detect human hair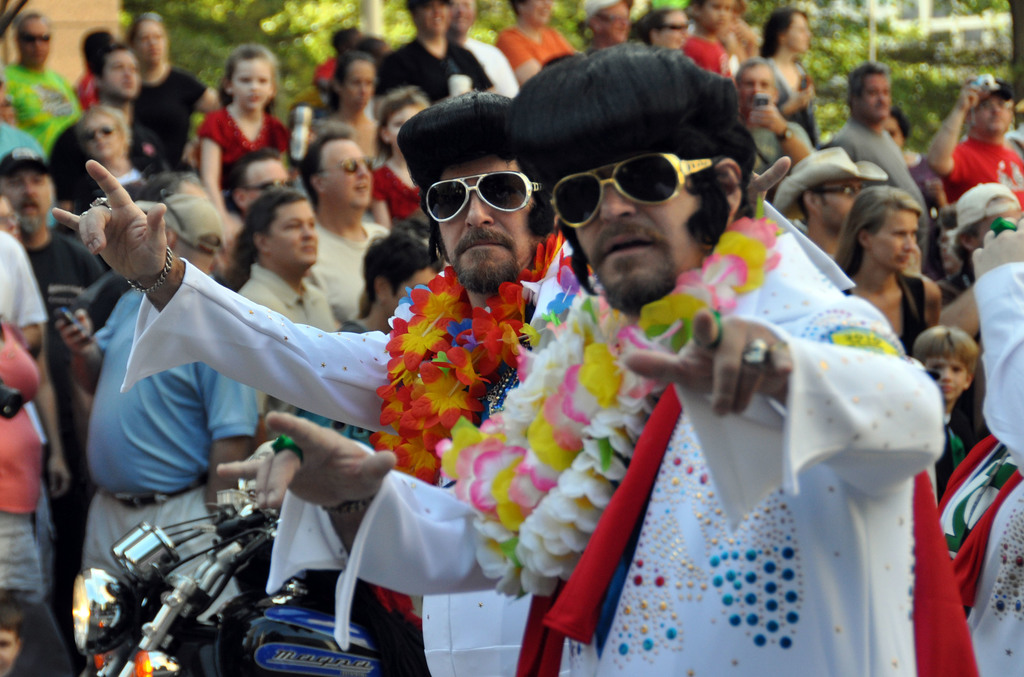
select_region(295, 128, 354, 213)
